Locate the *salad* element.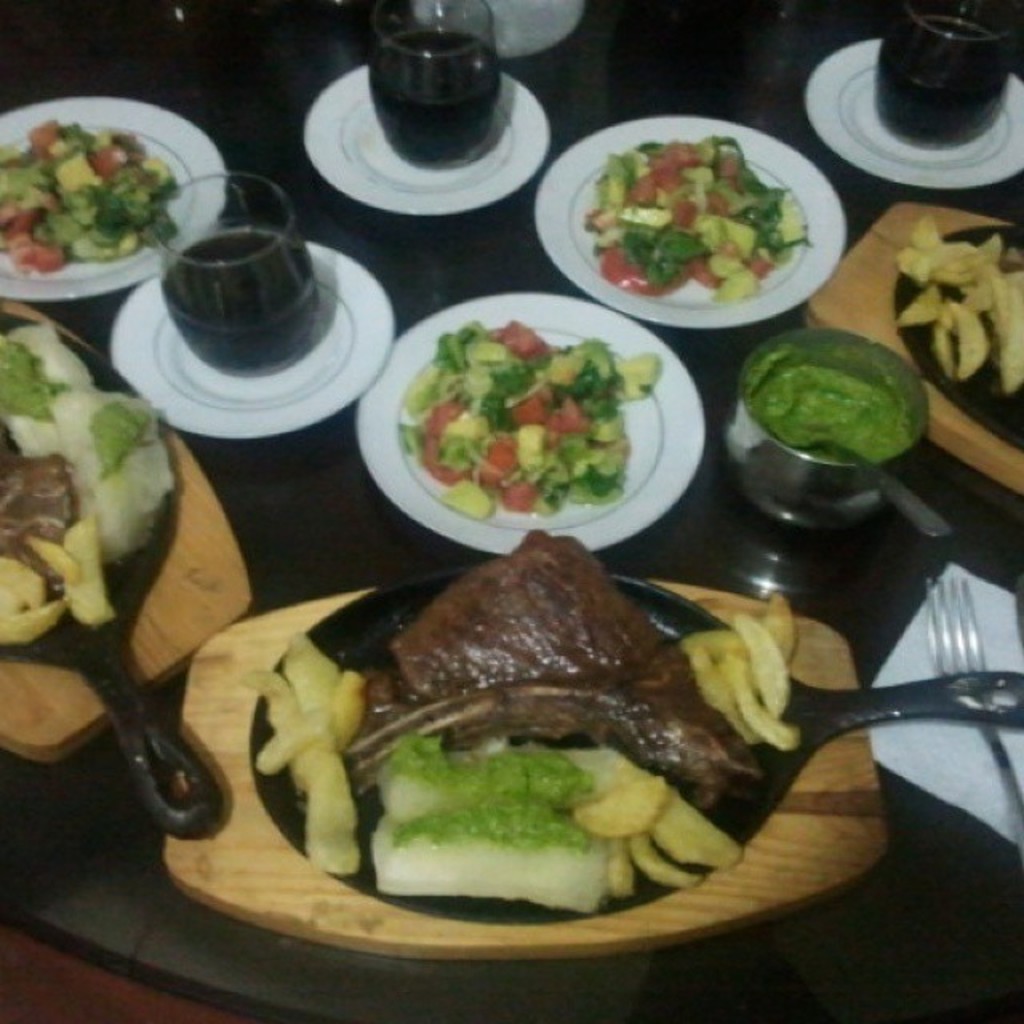
Element bbox: region(578, 126, 835, 298).
